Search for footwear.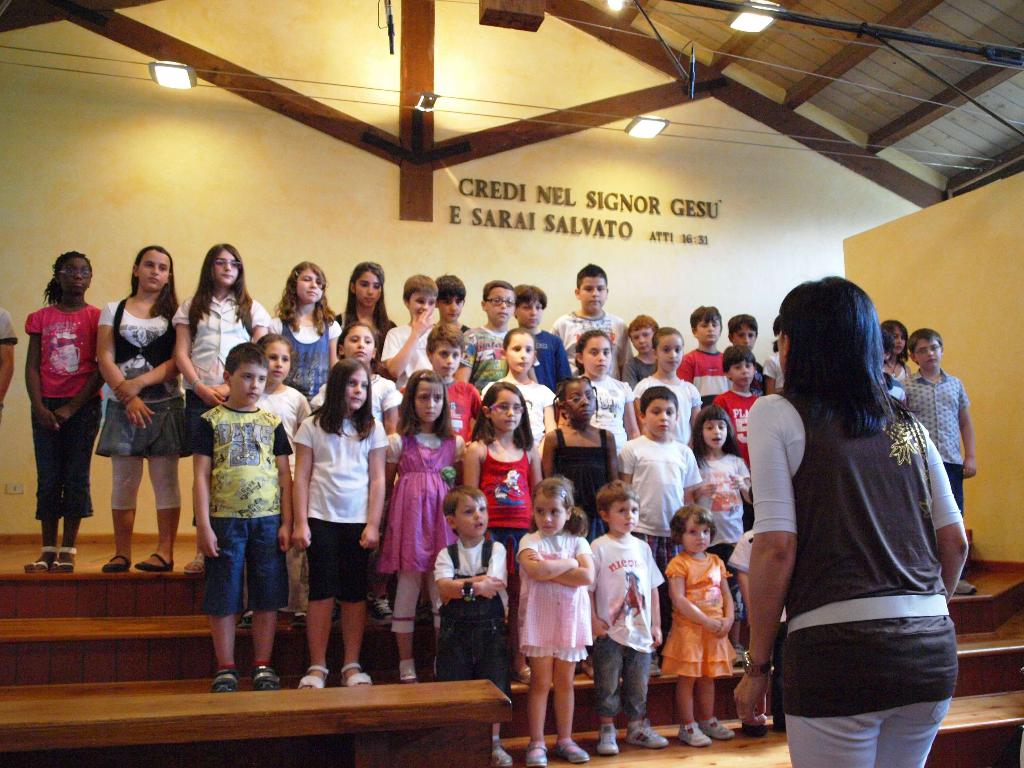
Found at bbox=[54, 544, 79, 576].
